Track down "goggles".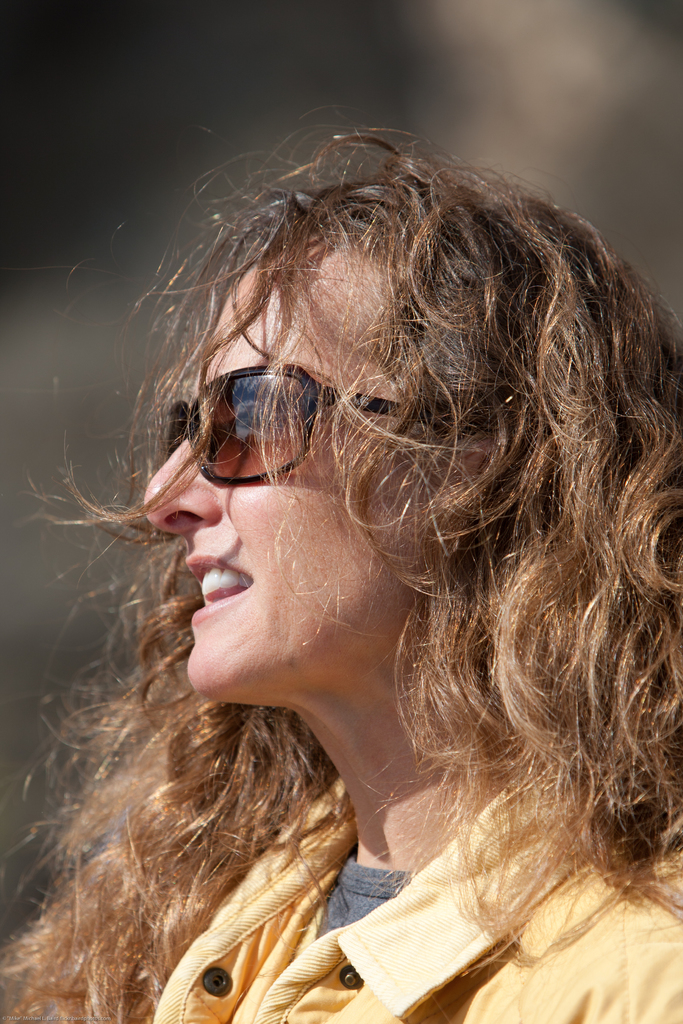
Tracked to rect(164, 364, 451, 486).
